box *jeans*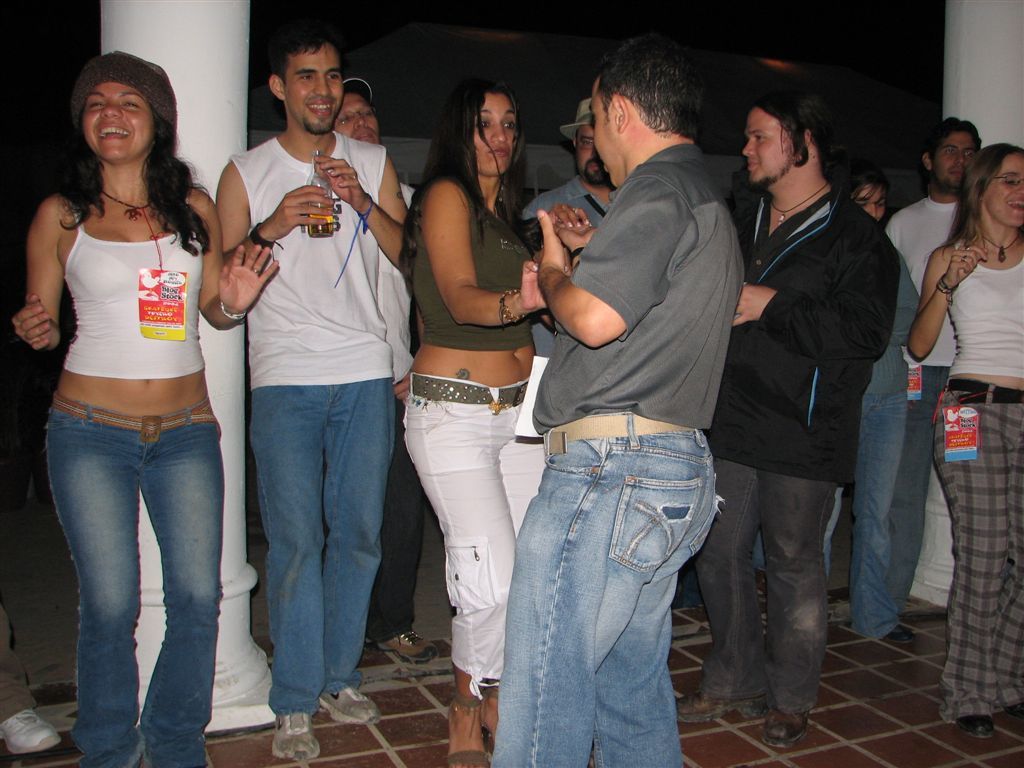
[890, 365, 950, 607]
